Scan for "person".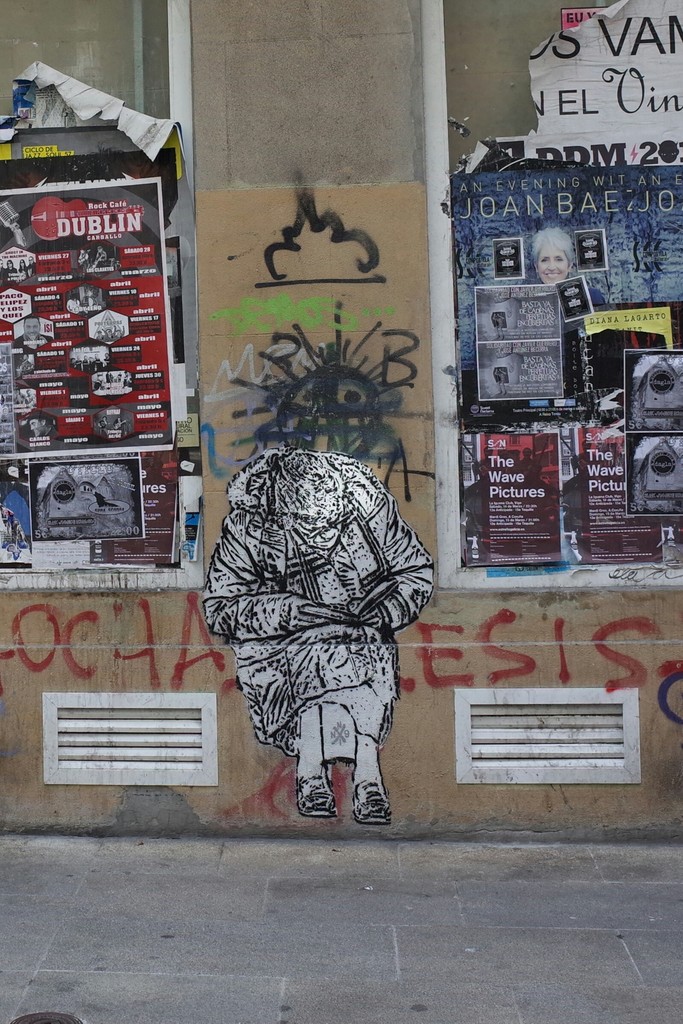
Scan result: {"left": 99, "top": 416, "right": 106, "bottom": 427}.
